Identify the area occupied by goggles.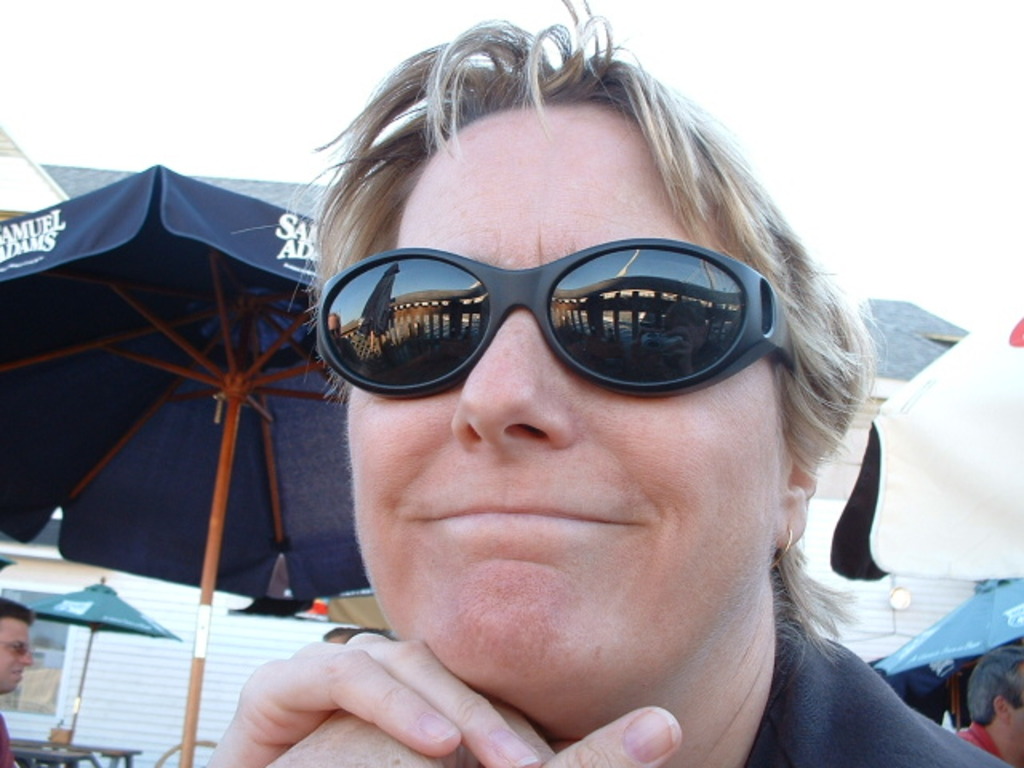
Area: <bbox>0, 638, 34, 659</bbox>.
